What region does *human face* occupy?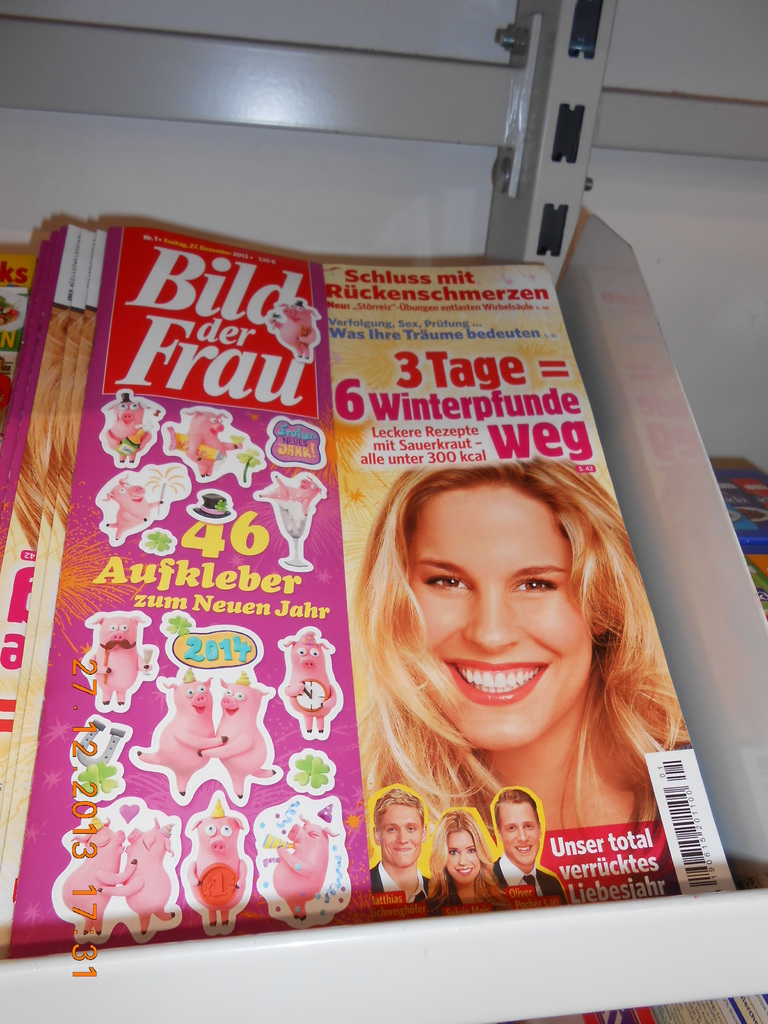
{"x1": 404, "y1": 478, "x2": 595, "y2": 744}.
